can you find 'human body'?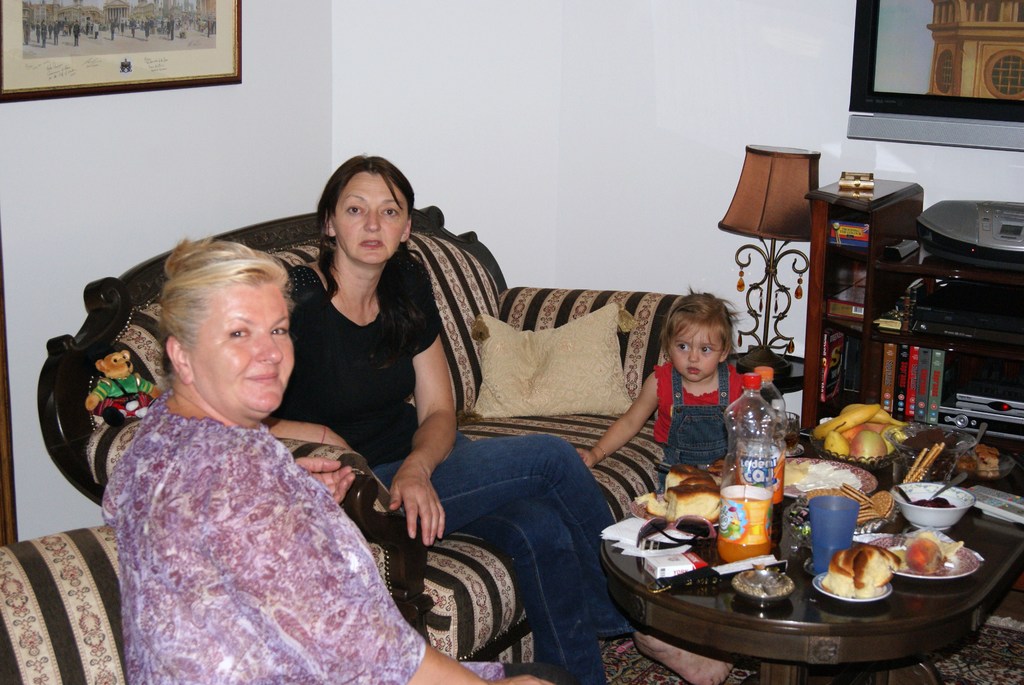
Yes, bounding box: <bbox>572, 285, 759, 479</bbox>.
